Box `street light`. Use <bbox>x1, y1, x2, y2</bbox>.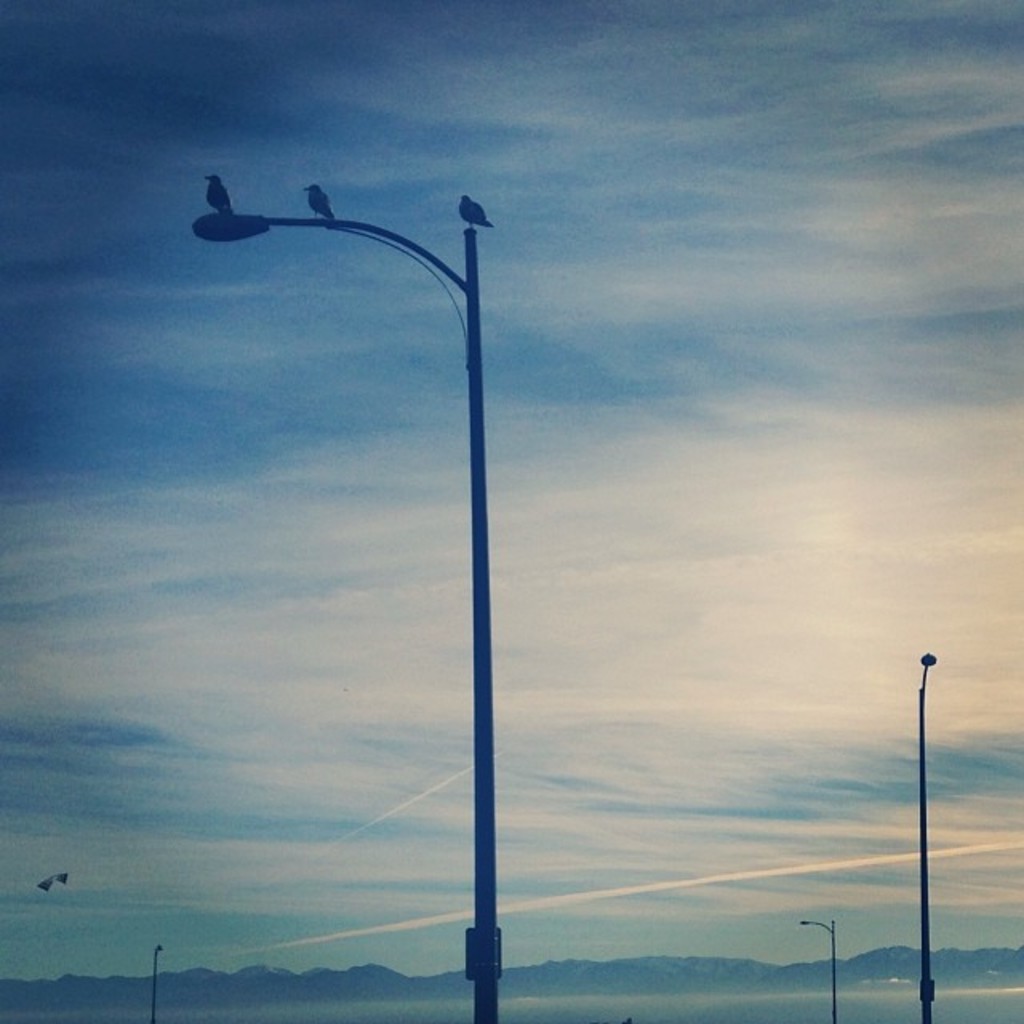
<bbox>150, 944, 171, 1022</bbox>.
